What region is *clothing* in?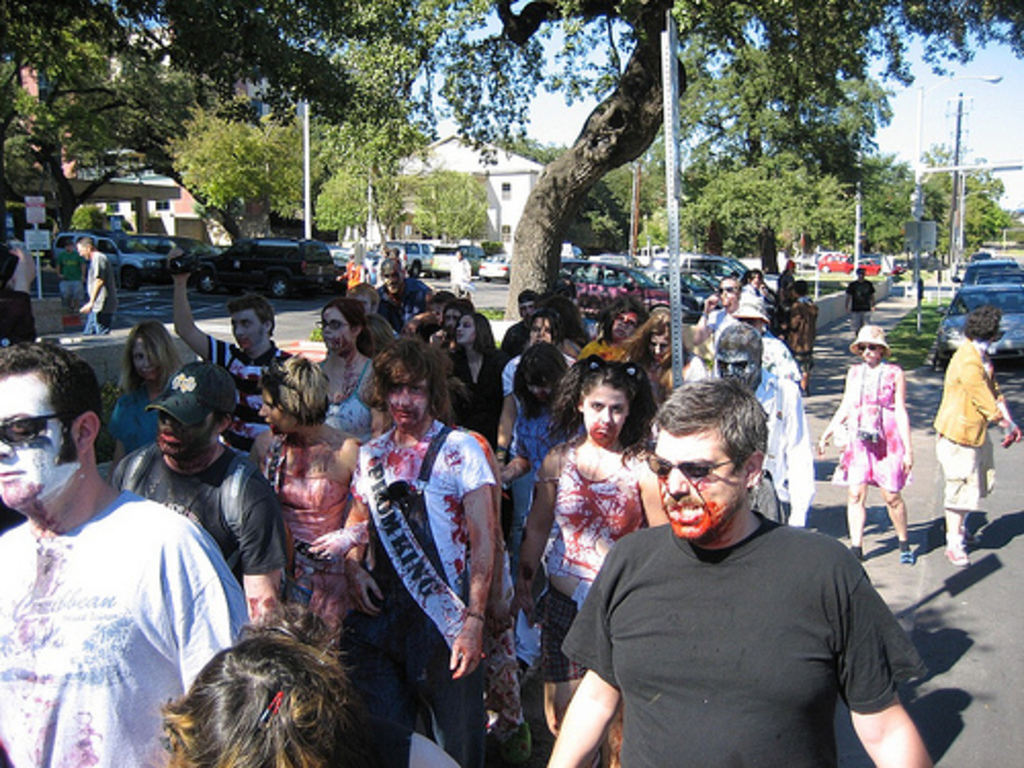
pyautogui.locateOnScreen(78, 256, 113, 330).
